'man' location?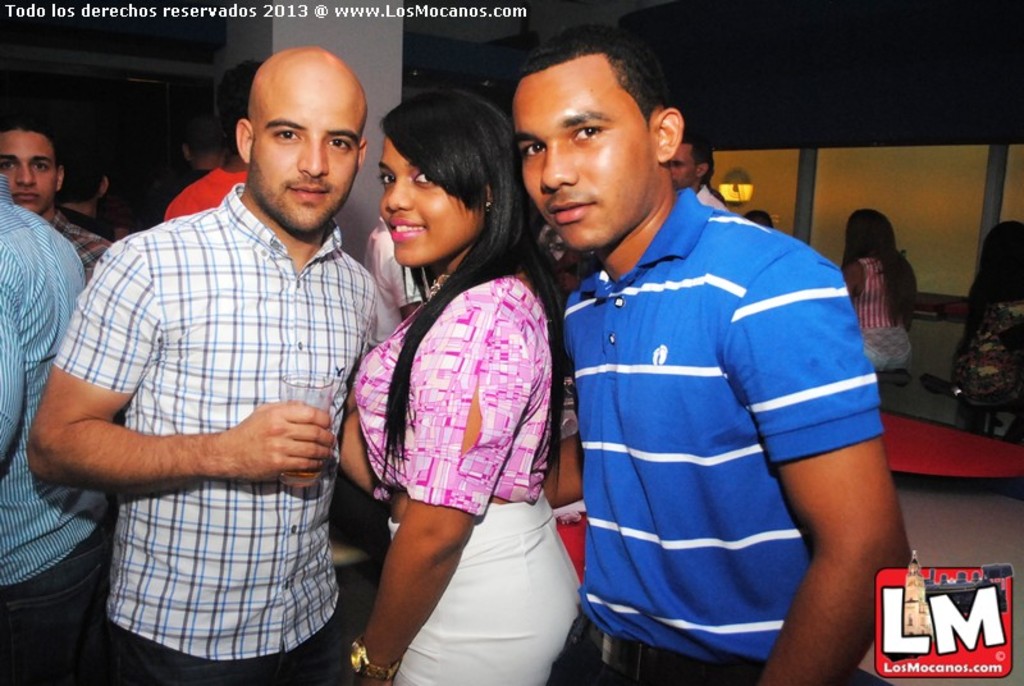
[x1=163, y1=59, x2=264, y2=214]
